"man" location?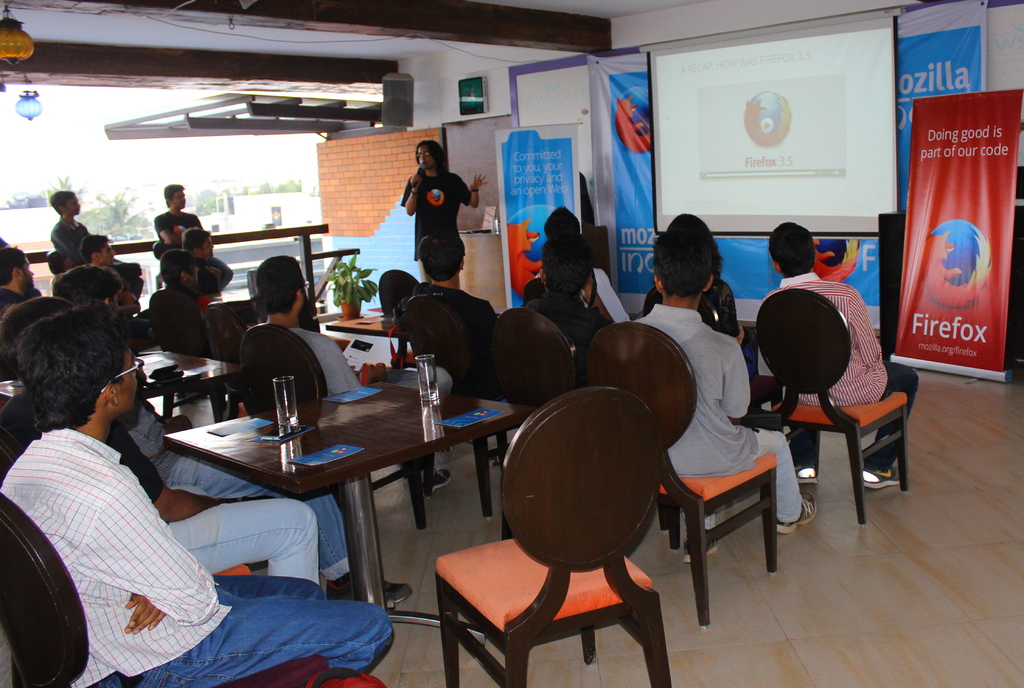
l=48, t=264, r=414, b=610
